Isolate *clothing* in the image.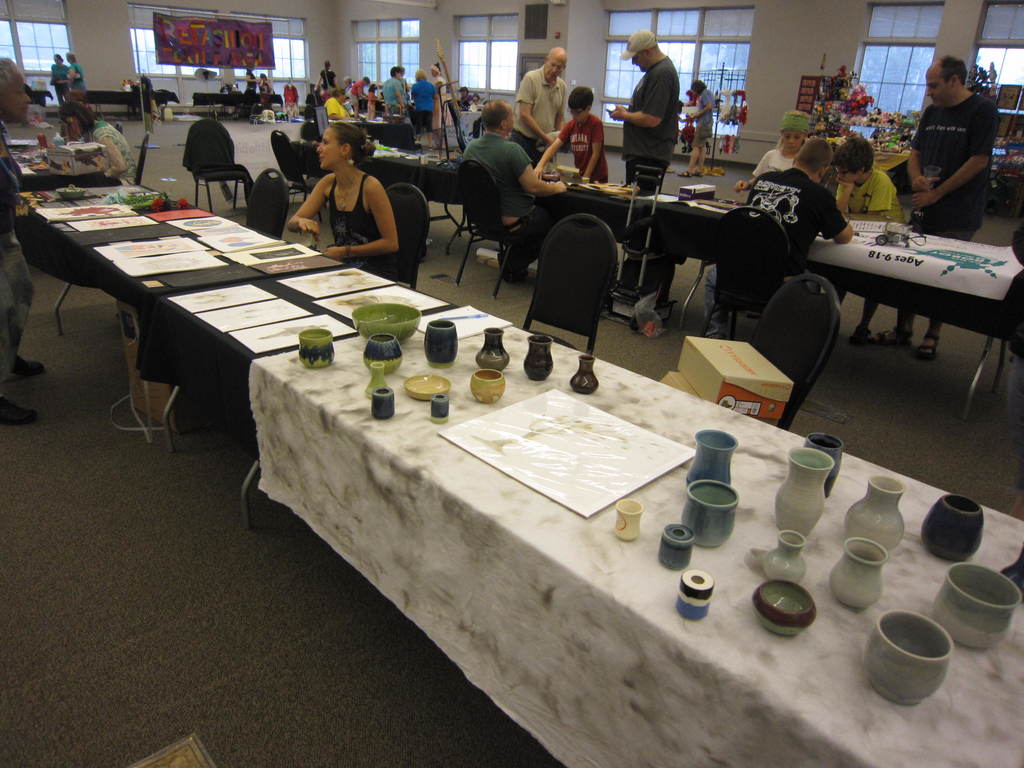
Isolated region: 469 102 483 114.
